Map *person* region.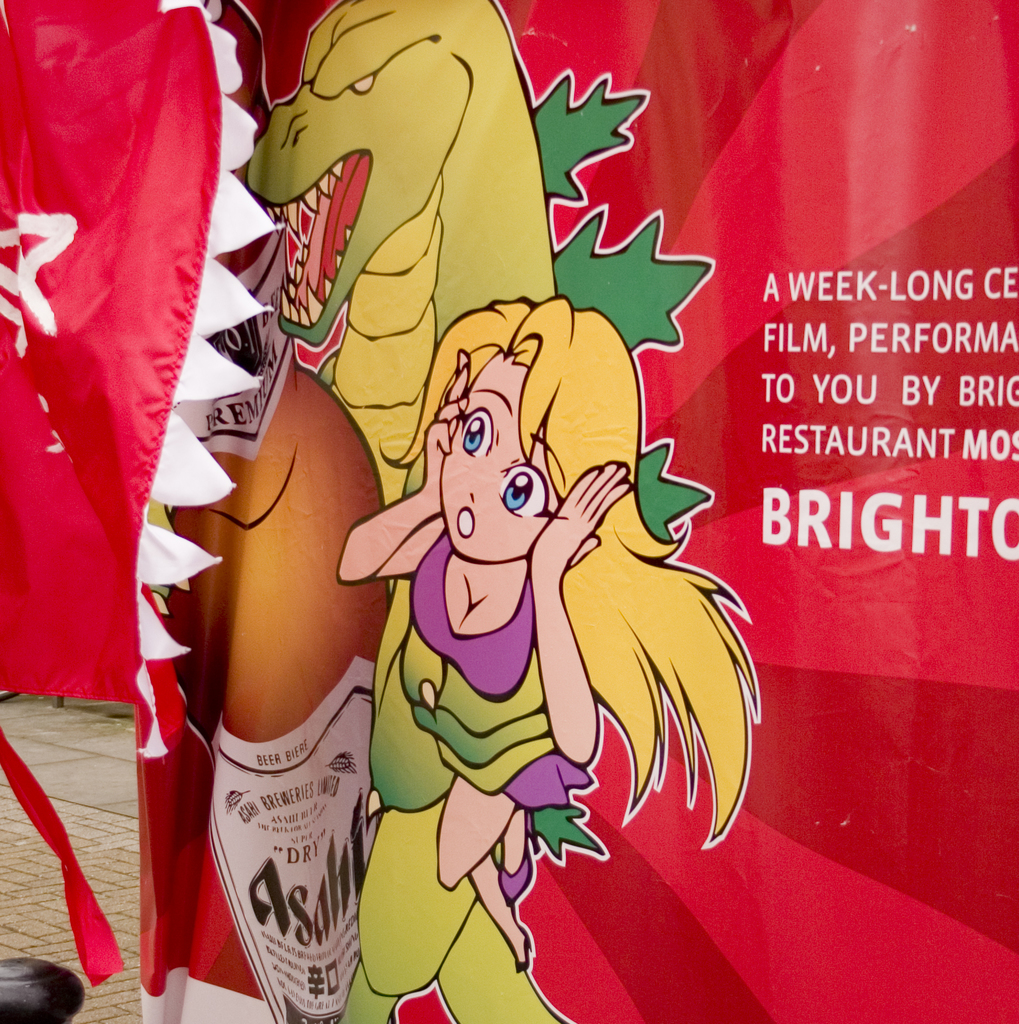
Mapped to [332, 292, 767, 972].
